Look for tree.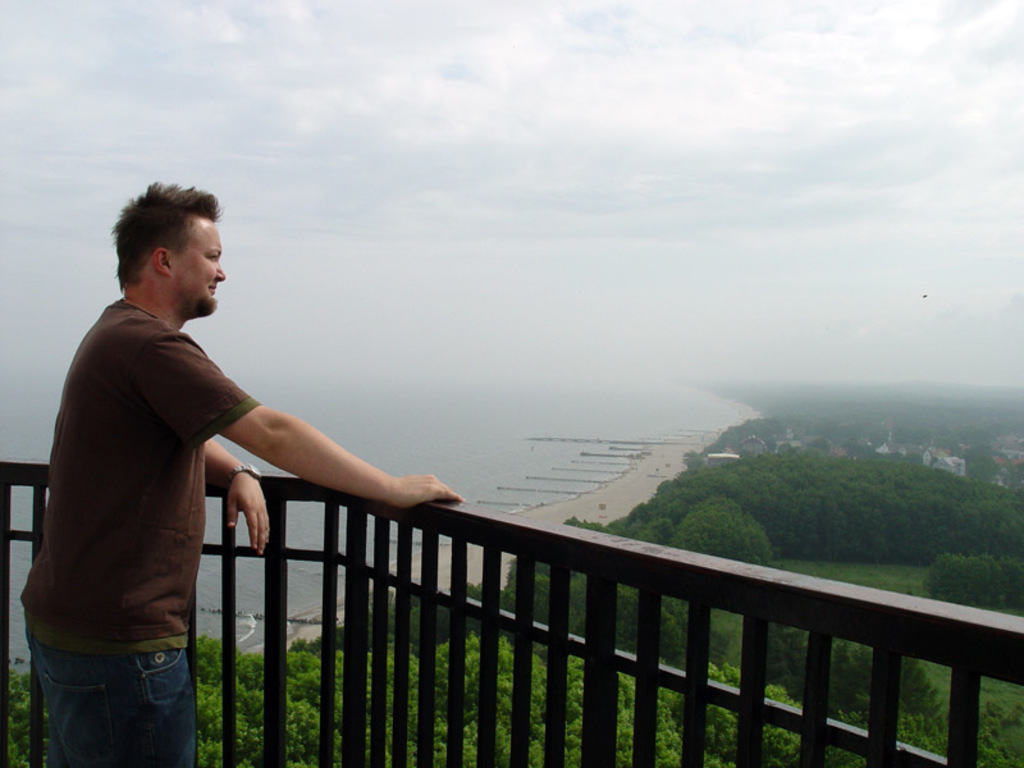
Found: (0, 675, 59, 767).
